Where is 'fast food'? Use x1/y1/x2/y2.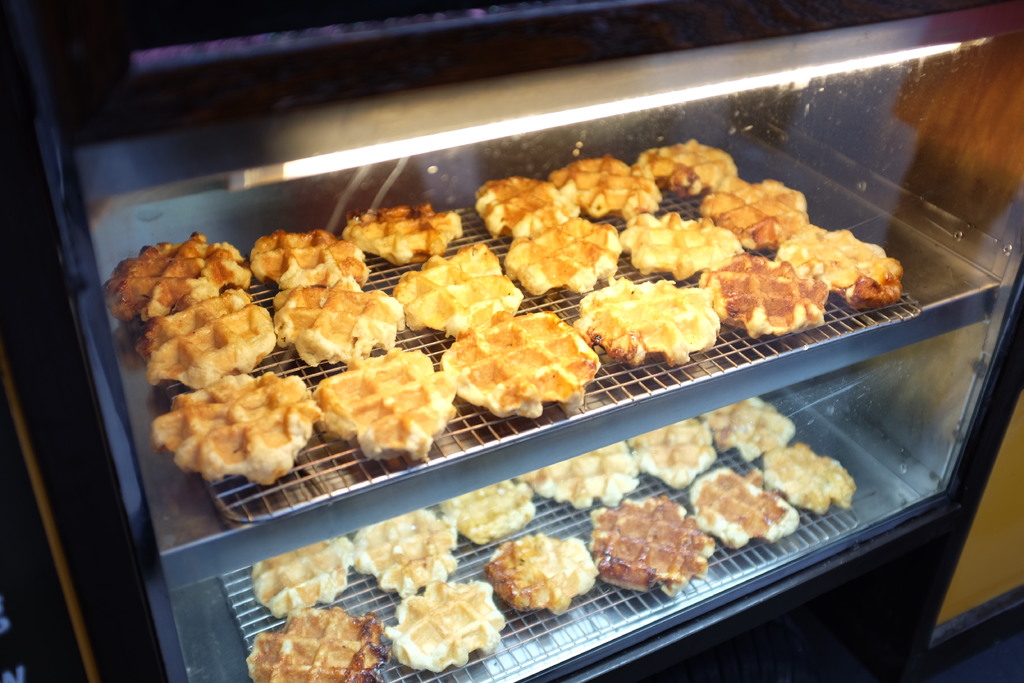
628/419/713/487.
